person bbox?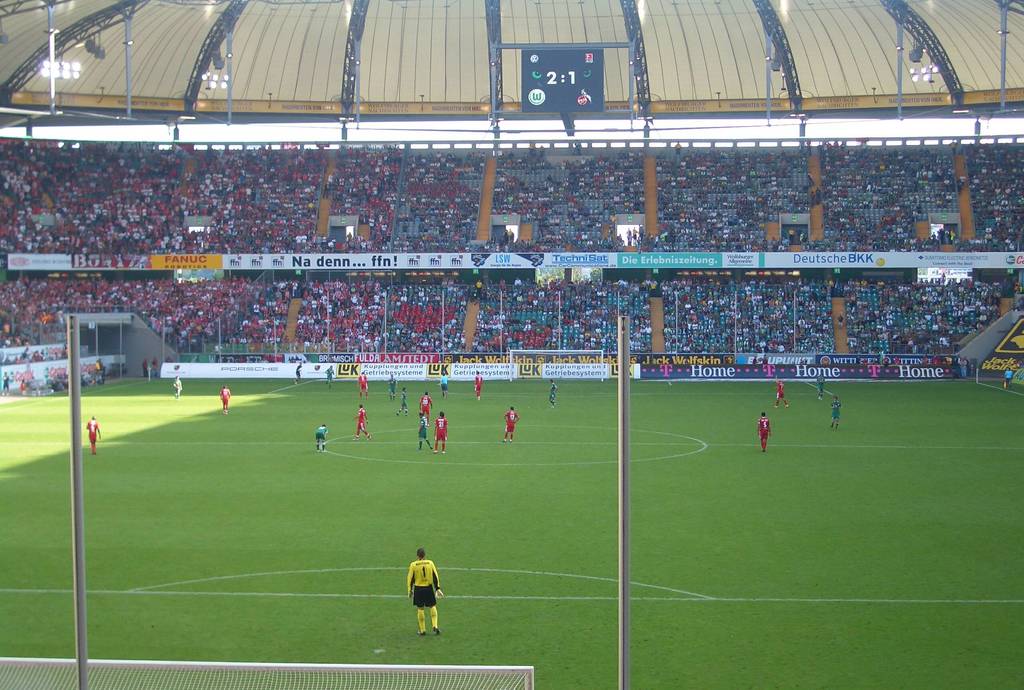
crop(403, 554, 445, 639)
